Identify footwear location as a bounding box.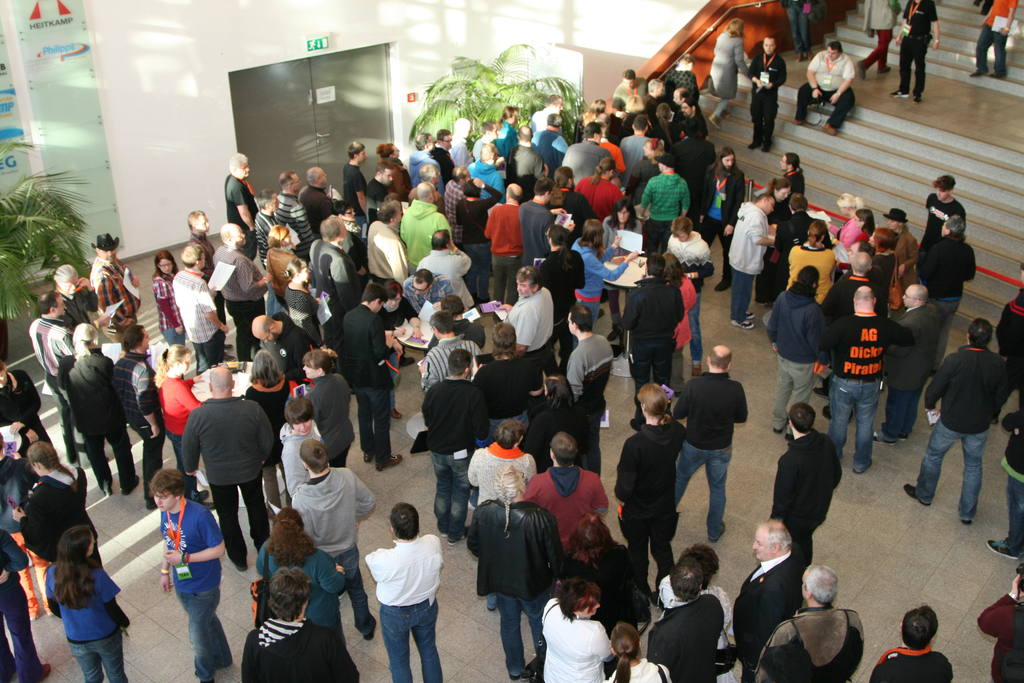
rect(913, 95, 922, 105).
